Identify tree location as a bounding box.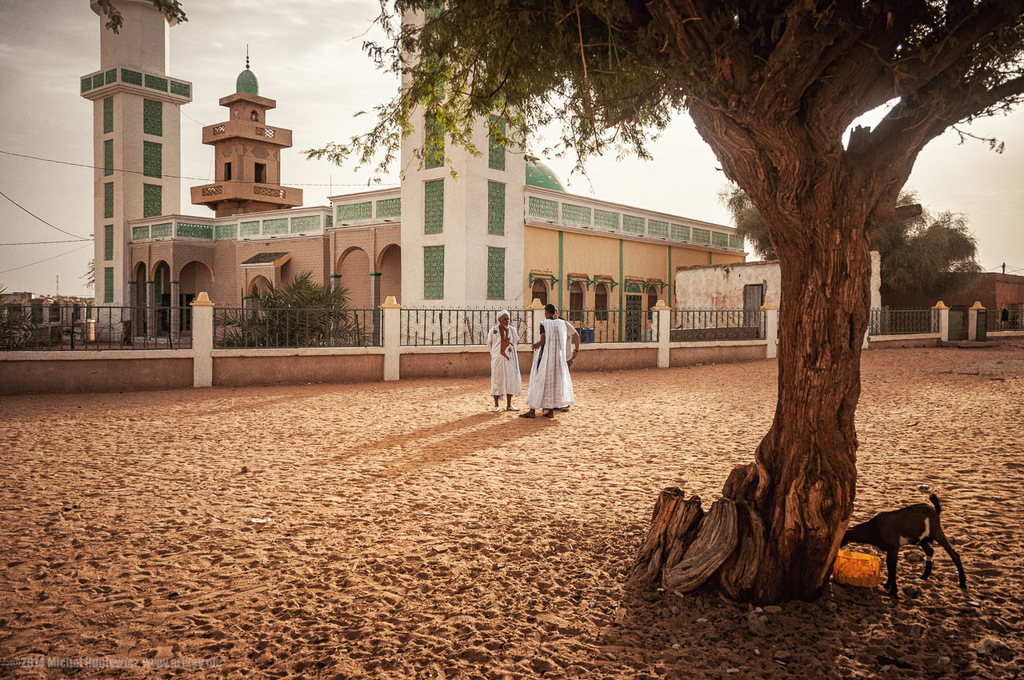
BBox(715, 182, 991, 294).
